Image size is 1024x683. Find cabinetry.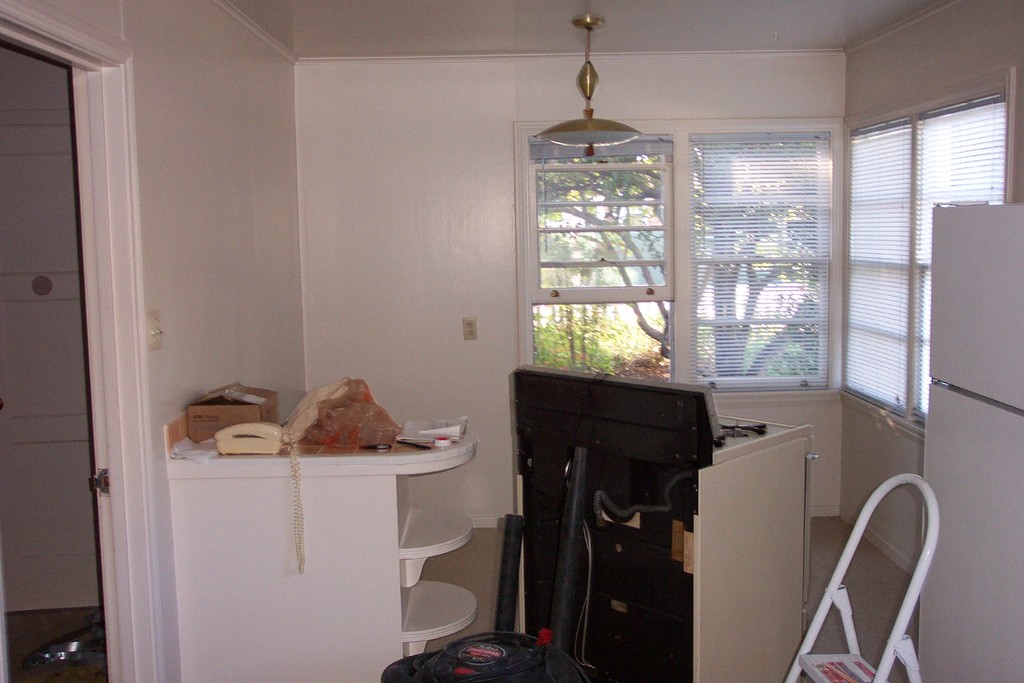
927/199/1023/682.
